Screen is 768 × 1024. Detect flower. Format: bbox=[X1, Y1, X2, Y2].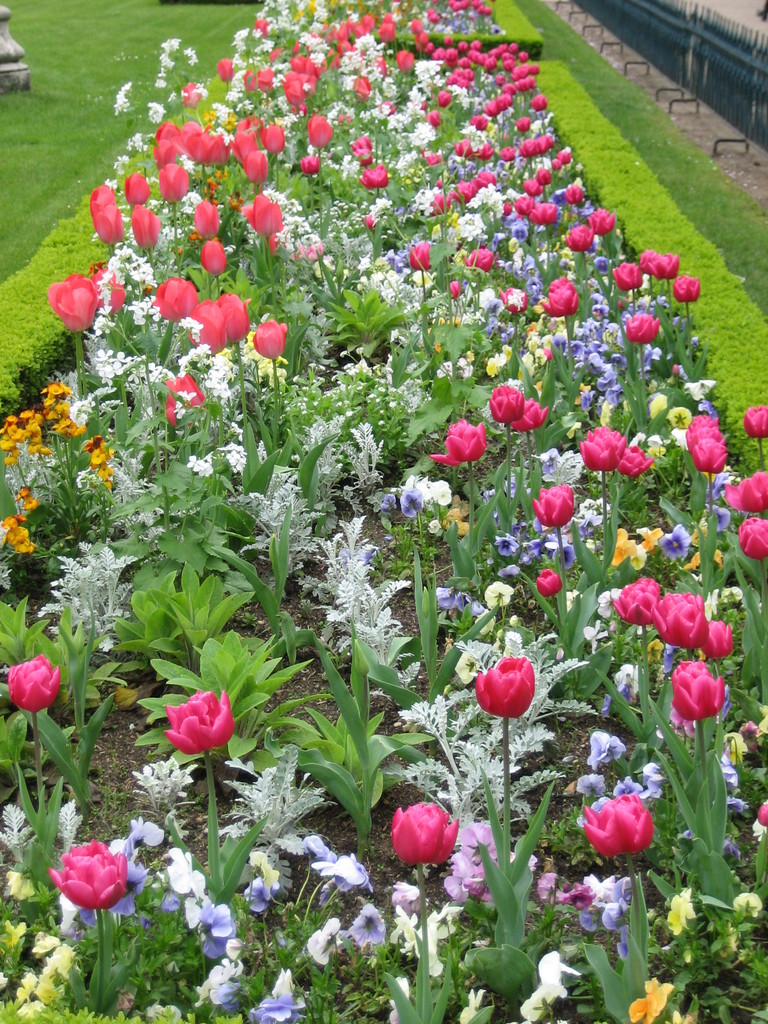
bbox=[51, 840, 130, 908].
